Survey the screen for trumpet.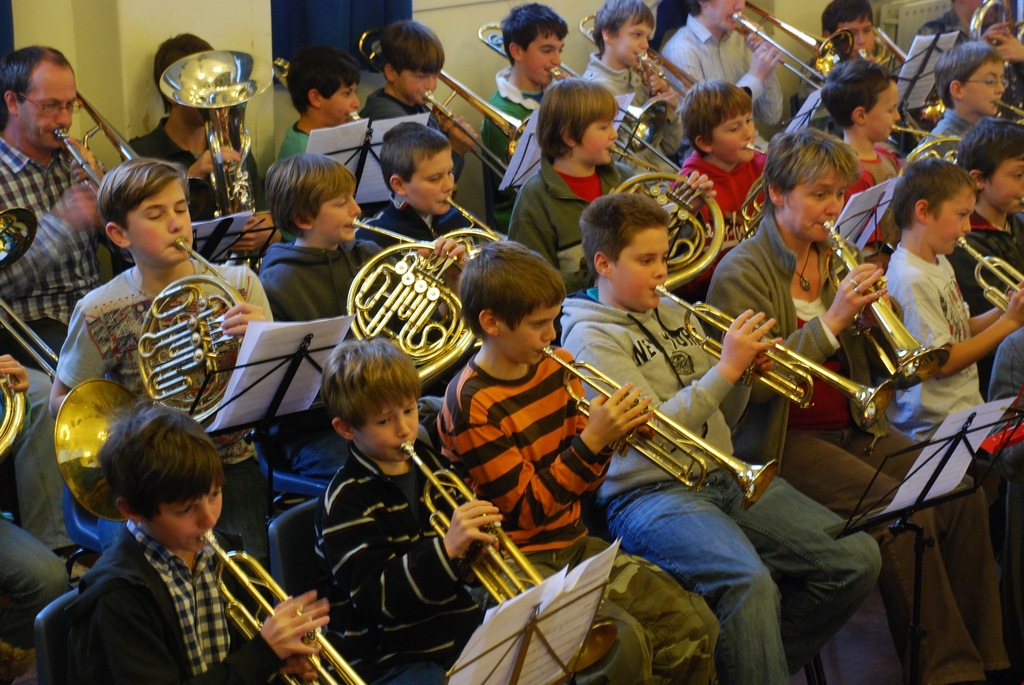
Survey found: 193:522:369:684.
